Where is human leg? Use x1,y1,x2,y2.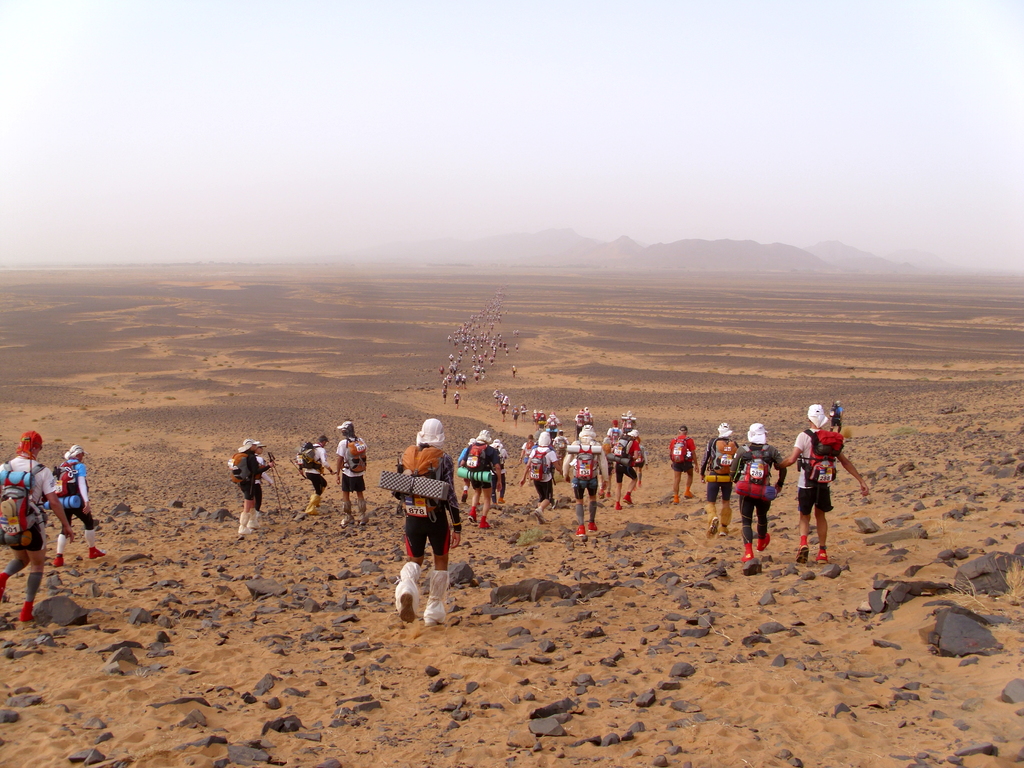
754,498,770,554.
